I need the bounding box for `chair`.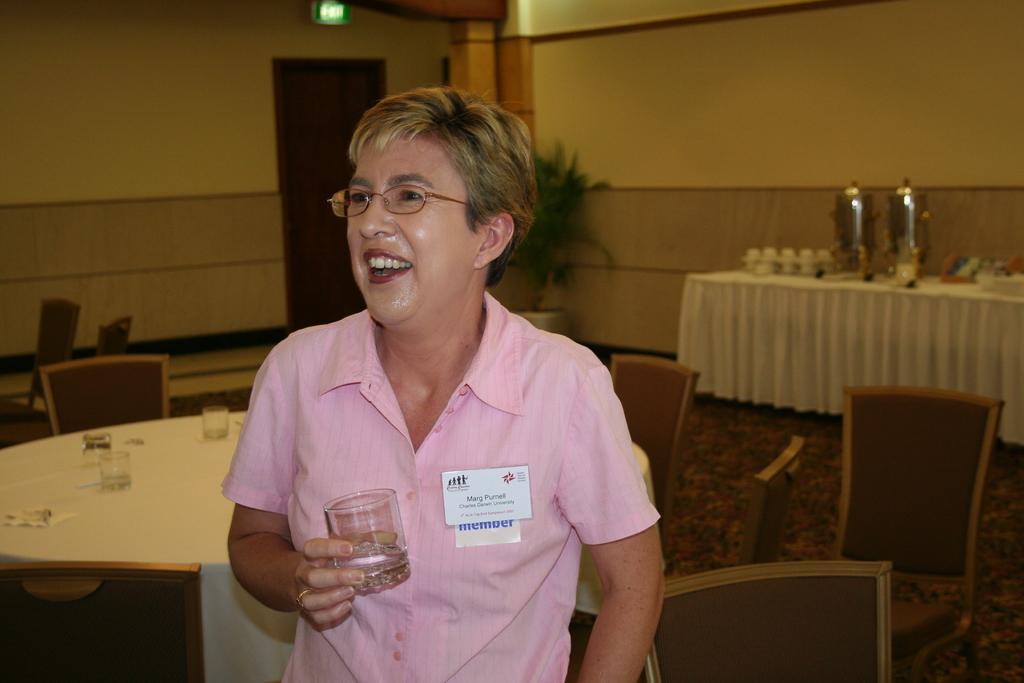
Here it is: bbox(604, 352, 699, 571).
